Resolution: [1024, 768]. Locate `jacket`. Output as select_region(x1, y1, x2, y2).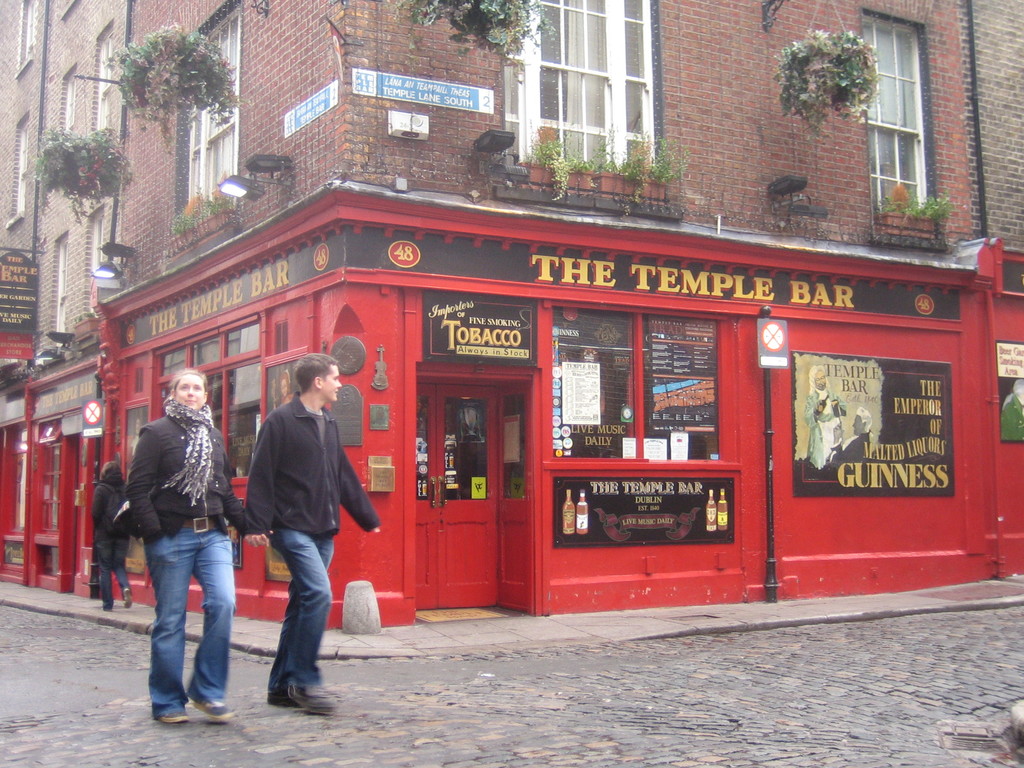
select_region(237, 387, 382, 532).
